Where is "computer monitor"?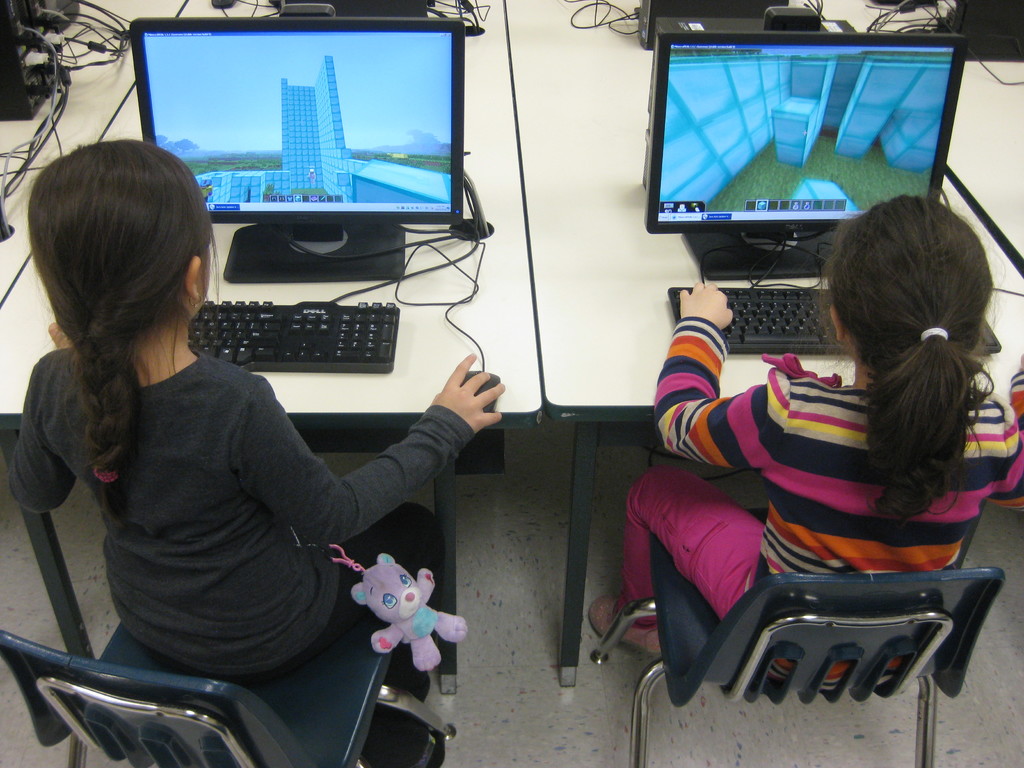
l=637, t=13, r=970, b=279.
